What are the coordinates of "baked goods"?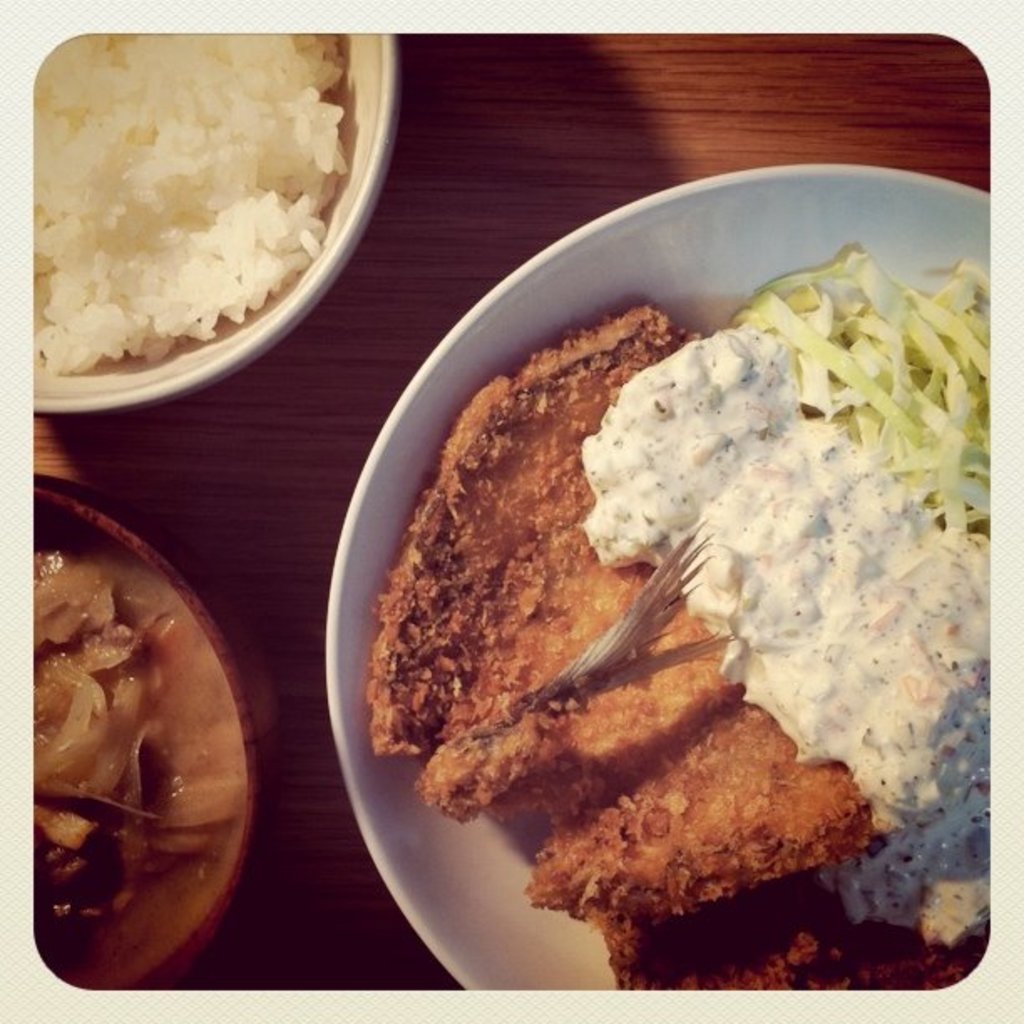
27, 33, 356, 373.
